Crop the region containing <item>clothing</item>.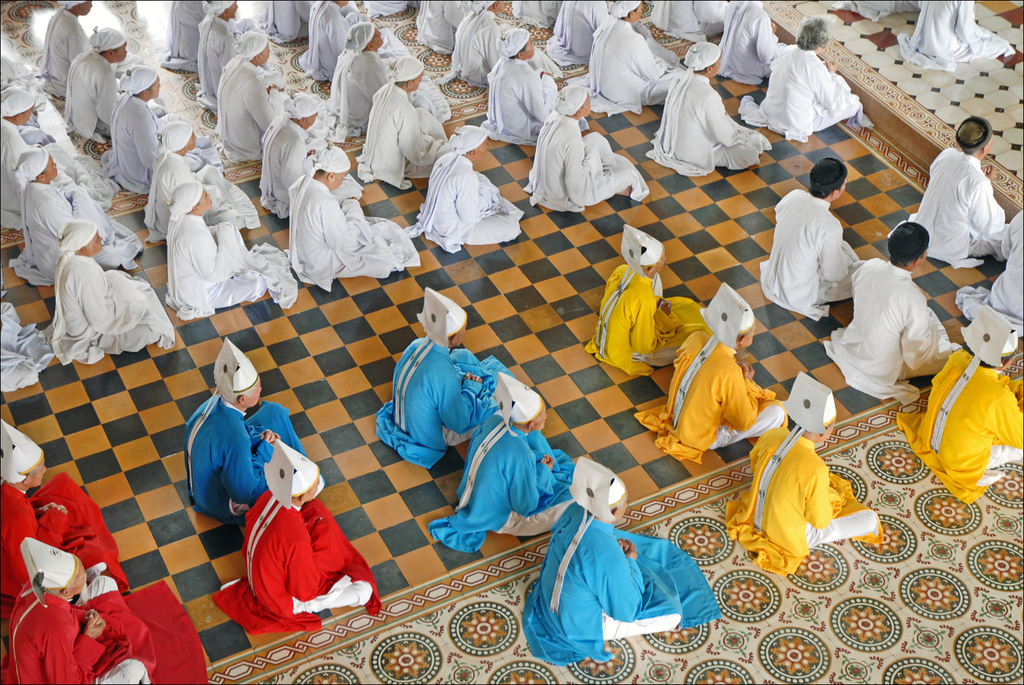
Crop region: box(63, 47, 171, 141).
